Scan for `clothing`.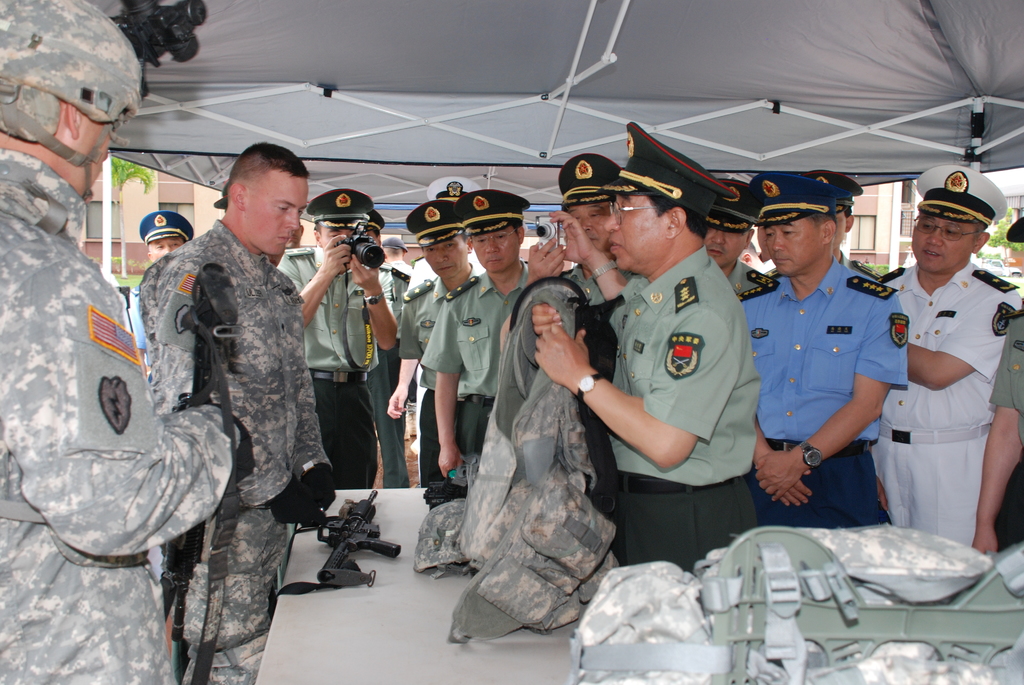
Scan result: l=989, t=303, r=1023, b=555.
